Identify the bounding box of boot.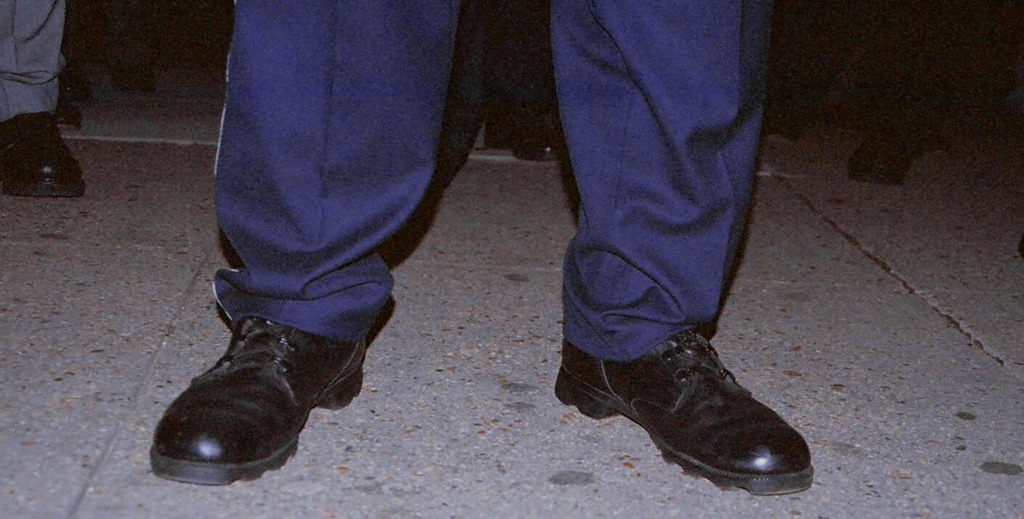
(149,248,391,486).
